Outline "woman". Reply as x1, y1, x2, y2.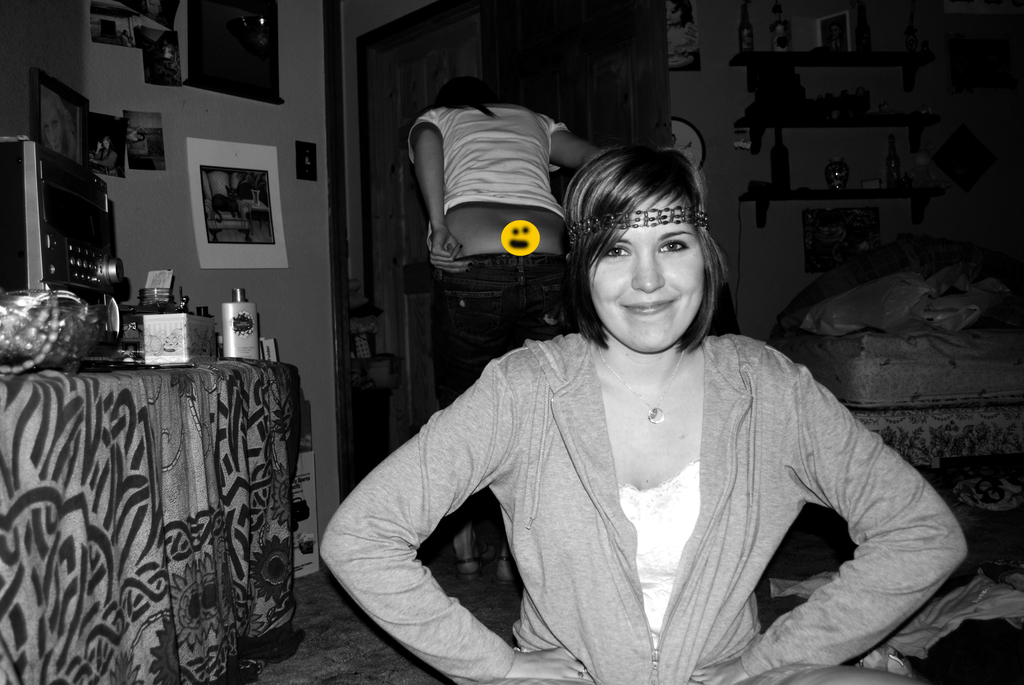
319, 141, 940, 684.
